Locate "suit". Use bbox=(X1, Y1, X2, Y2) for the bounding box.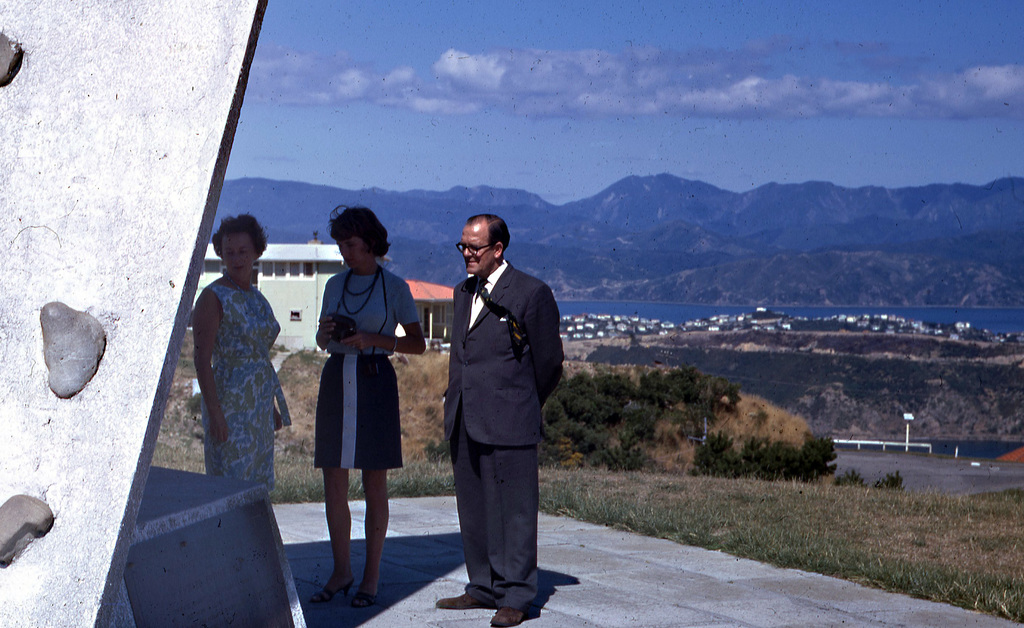
bbox=(392, 231, 552, 590).
